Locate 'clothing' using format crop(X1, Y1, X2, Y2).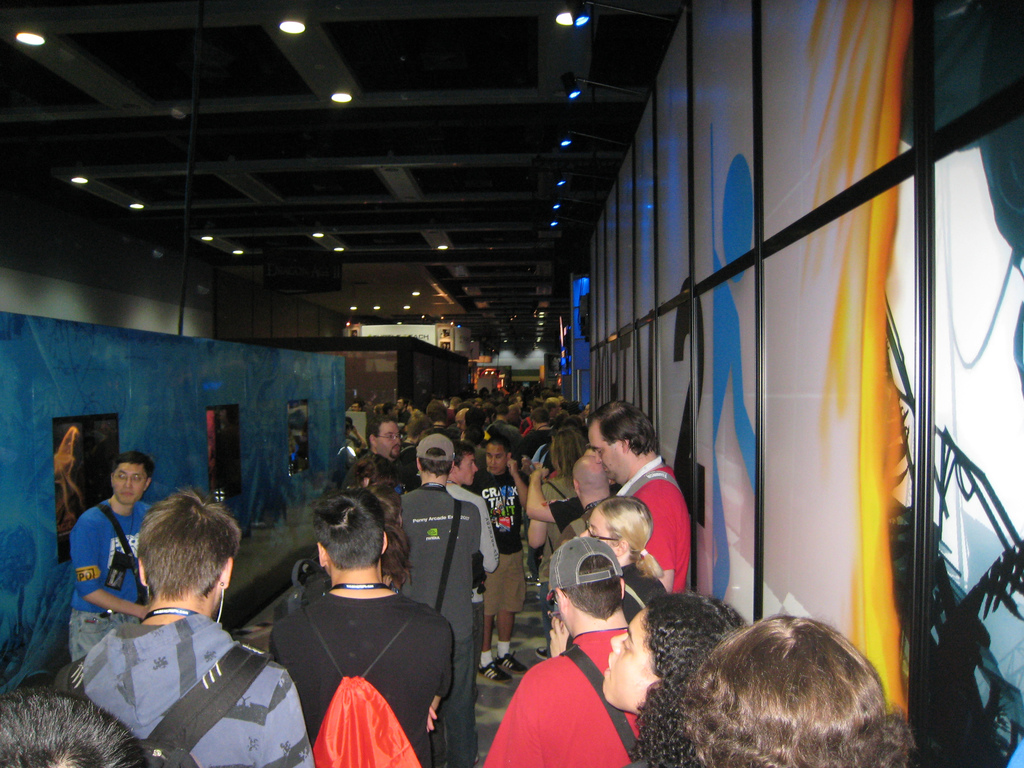
crop(444, 486, 497, 566).
